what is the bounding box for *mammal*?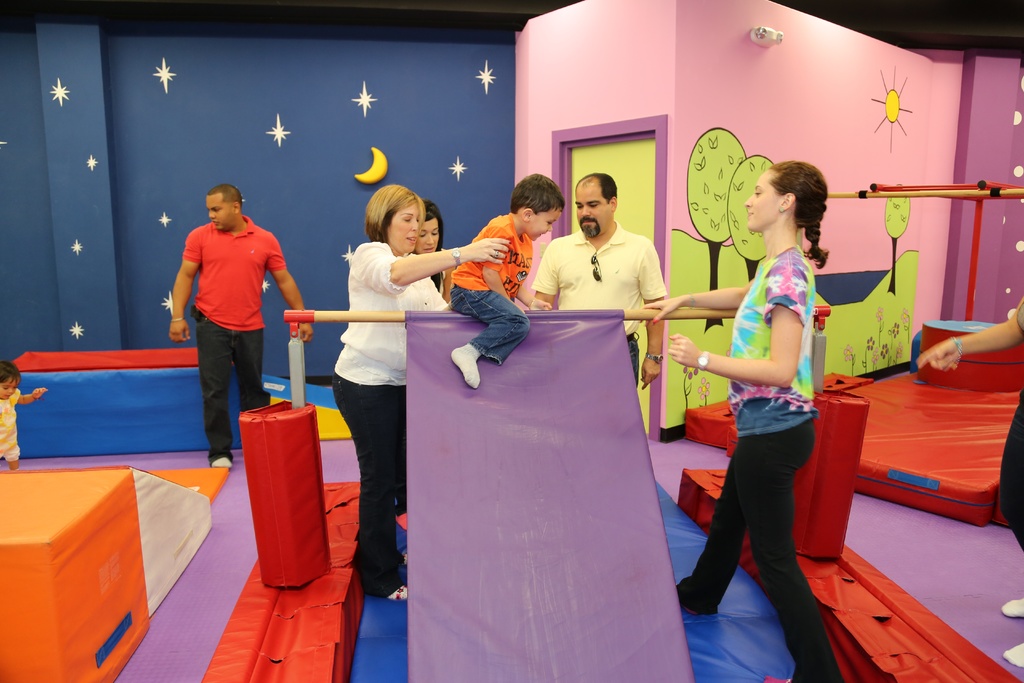
x1=447 y1=172 x2=552 y2=388.
